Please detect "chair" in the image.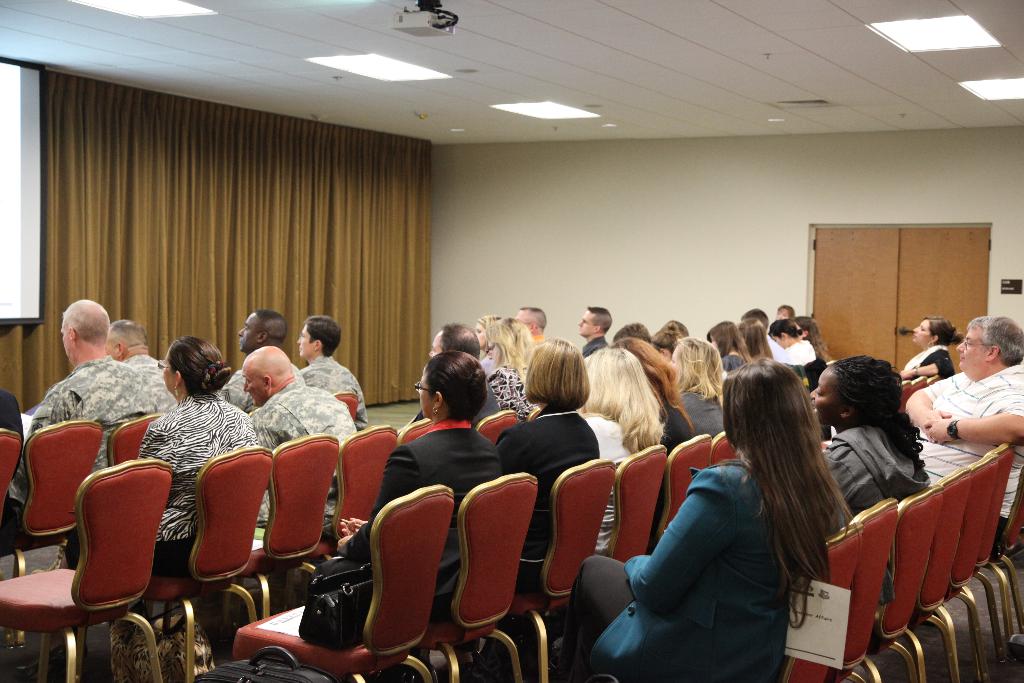
(left=899, top=379, right=910, bottom=414).
